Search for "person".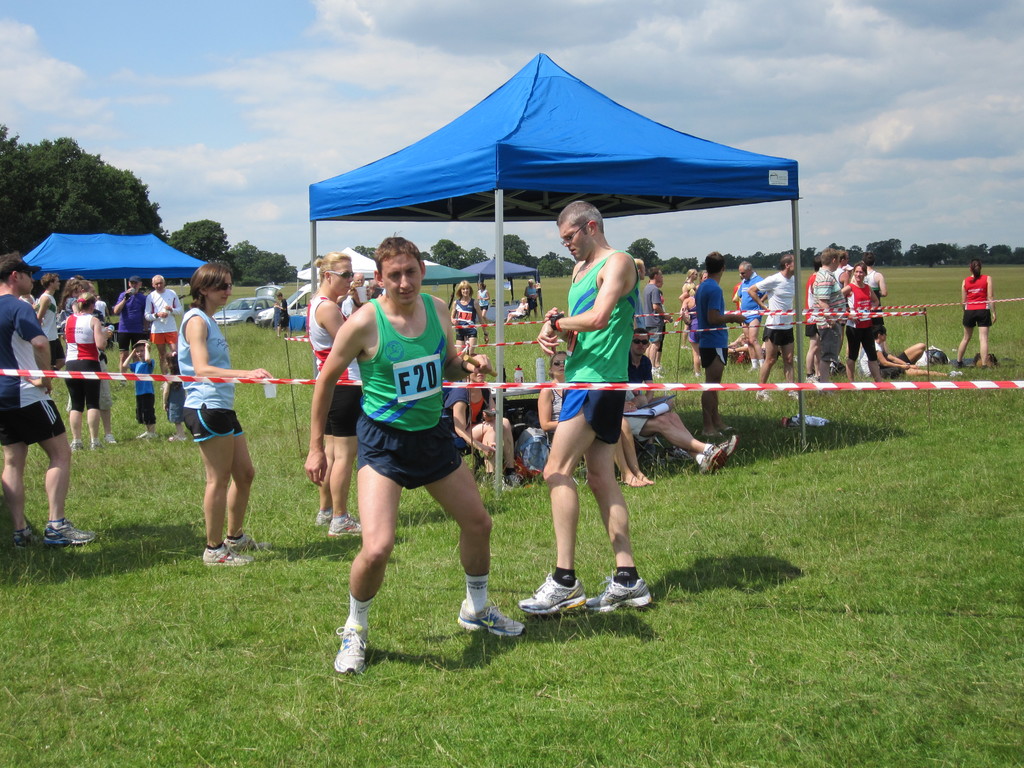
Found at (0, 246, 95, 542).
